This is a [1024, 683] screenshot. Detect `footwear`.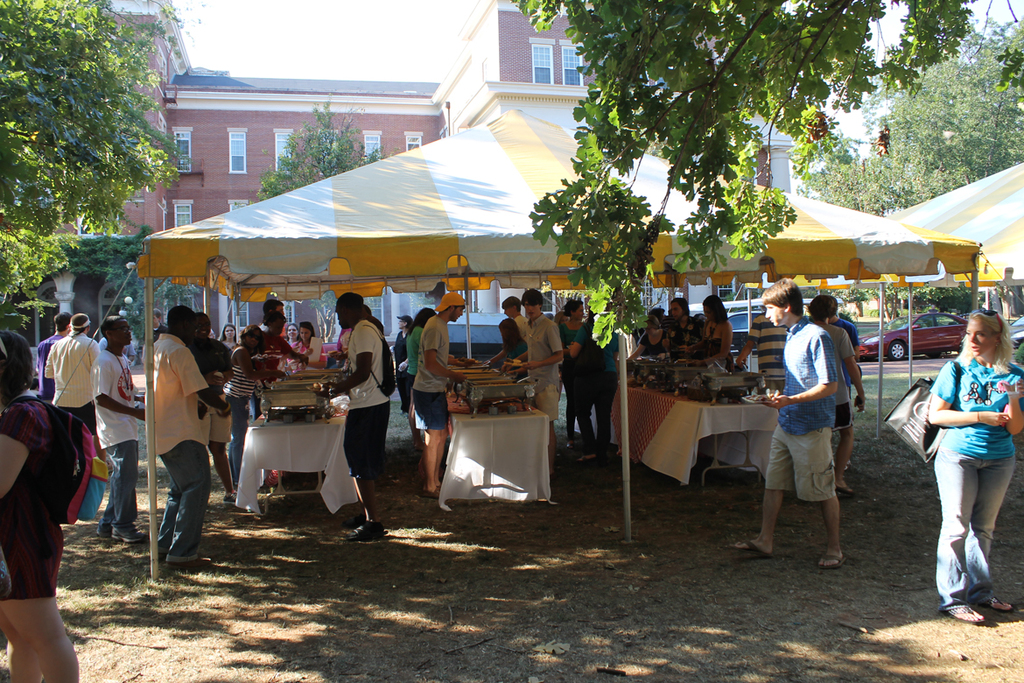
bbox=(110, 532, 144, 545).
